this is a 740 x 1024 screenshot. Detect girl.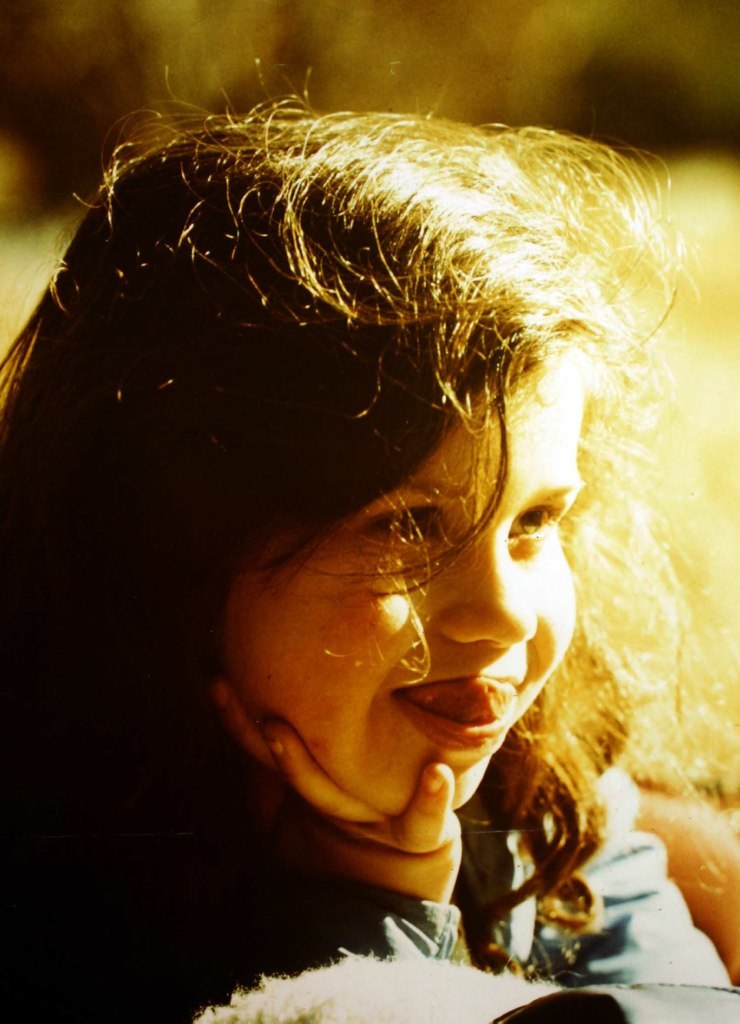
x1=0 y1=51 x2=739 y2=1023.
